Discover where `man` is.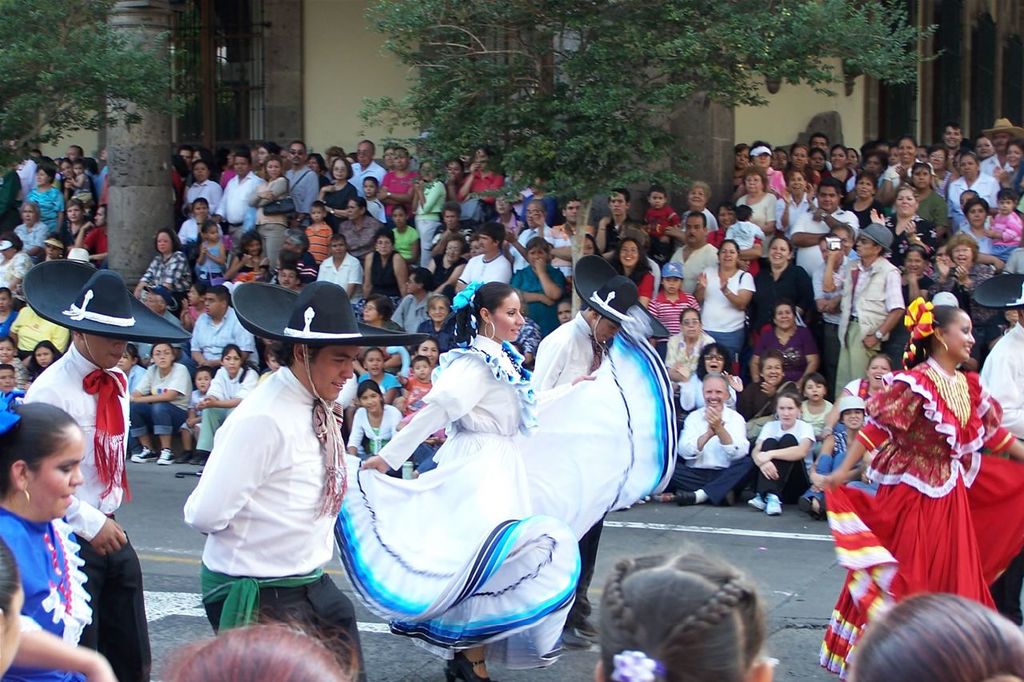
Discovered at [left=597, top=189, right=650, bottom=252].
